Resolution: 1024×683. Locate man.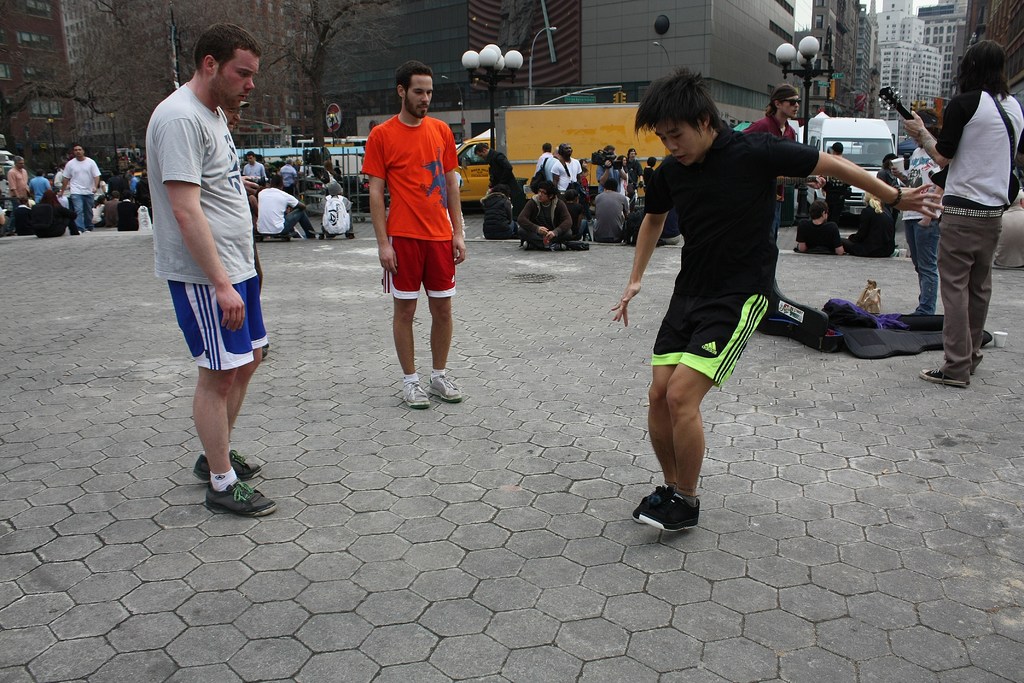
906, 40, 1022, 392.
